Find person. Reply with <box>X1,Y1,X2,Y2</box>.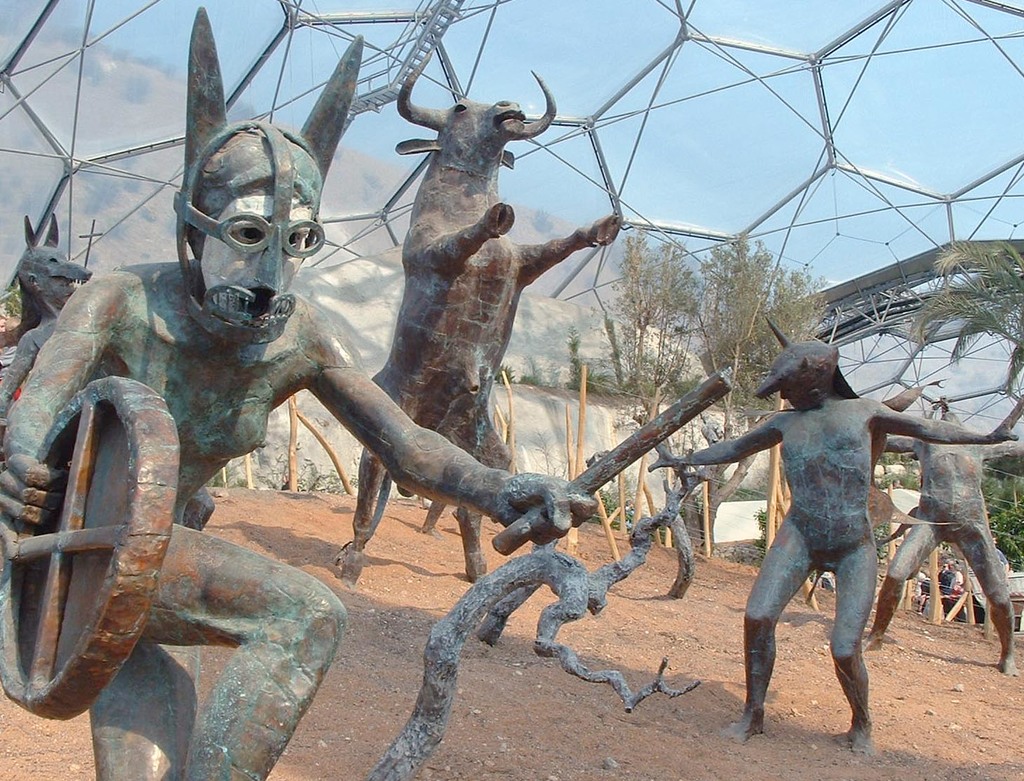
<box>0,6,598,780</box>.
